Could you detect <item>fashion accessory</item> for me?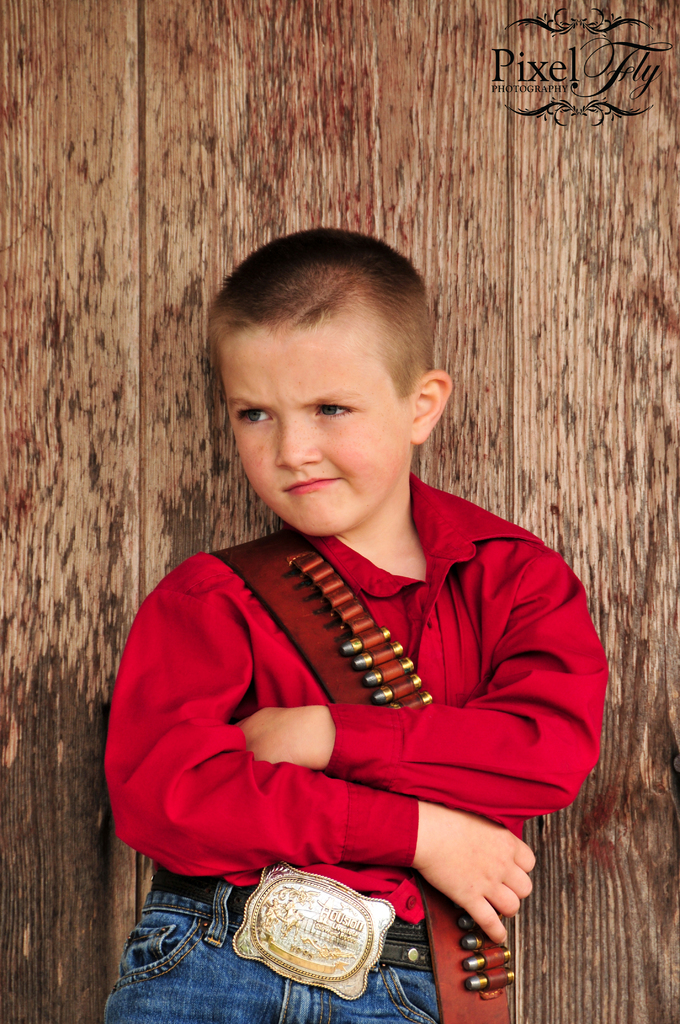
Detection result: <bbox>215, 529, 519, 1023</bbox>.
